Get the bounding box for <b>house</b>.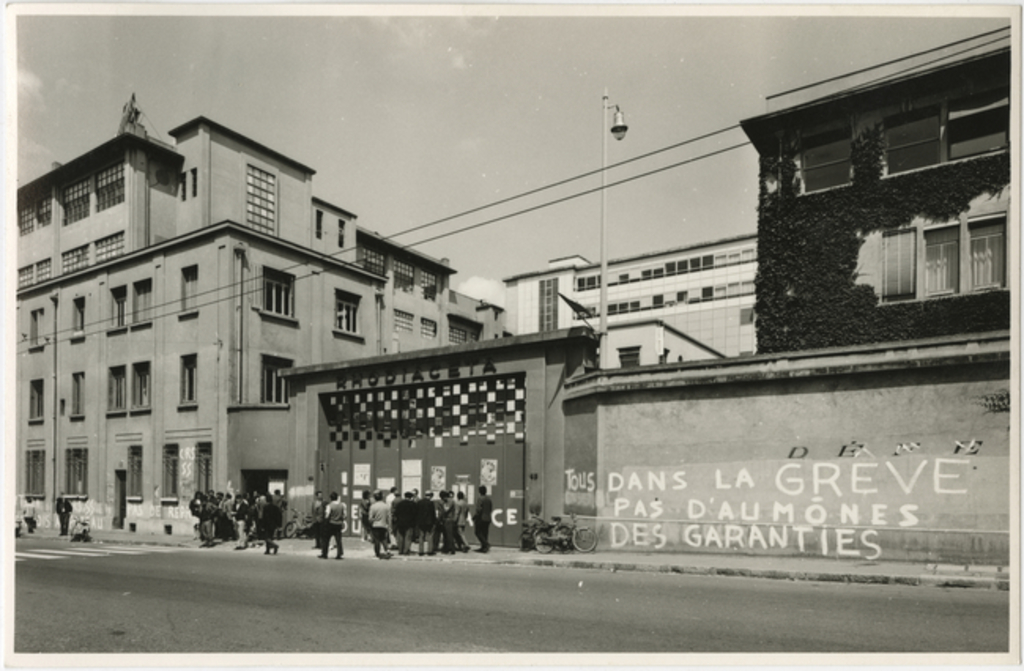
Rect(734, 16, 1008, 348).
